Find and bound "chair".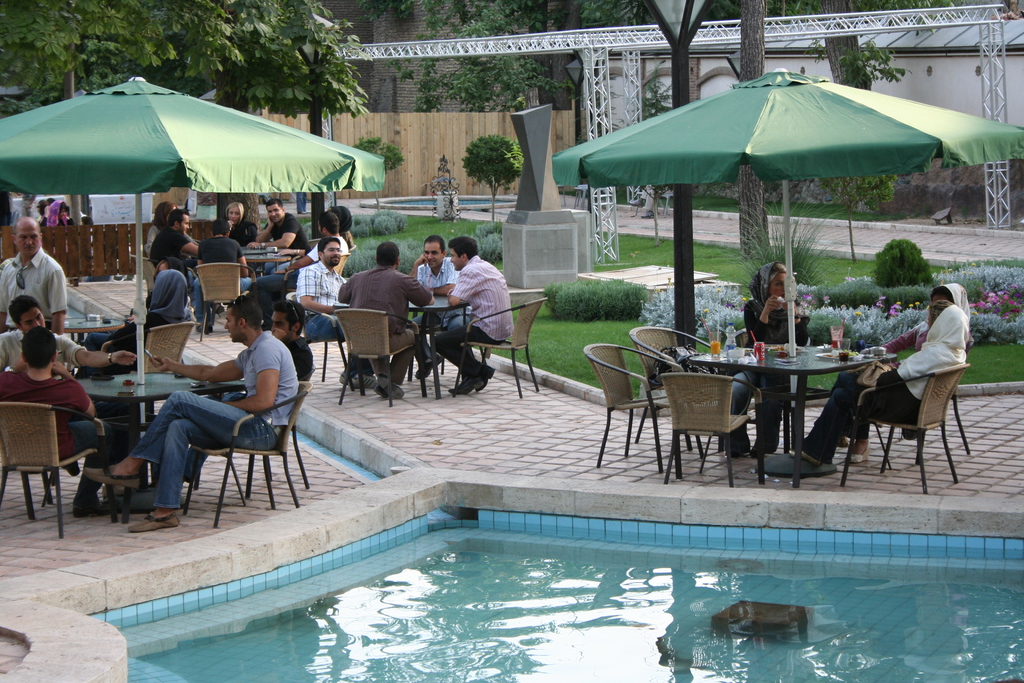
Bound: [191,366,314,497].
